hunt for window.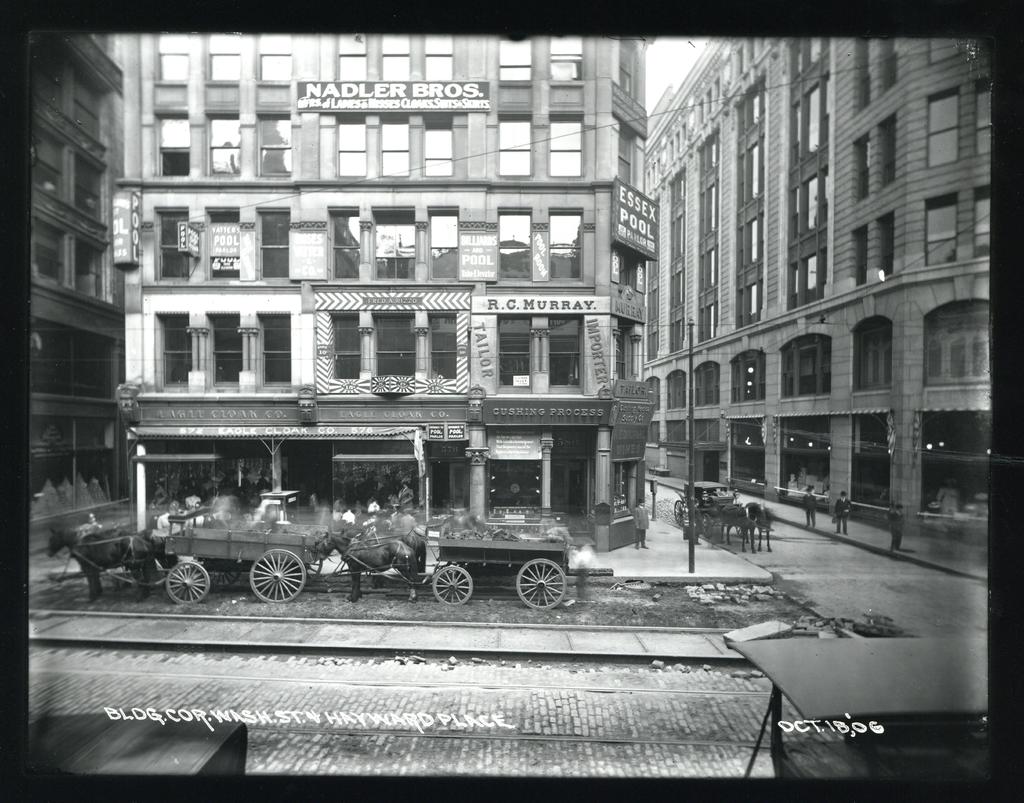
Hunted down at l=550, t=202, r=582, b=280.
